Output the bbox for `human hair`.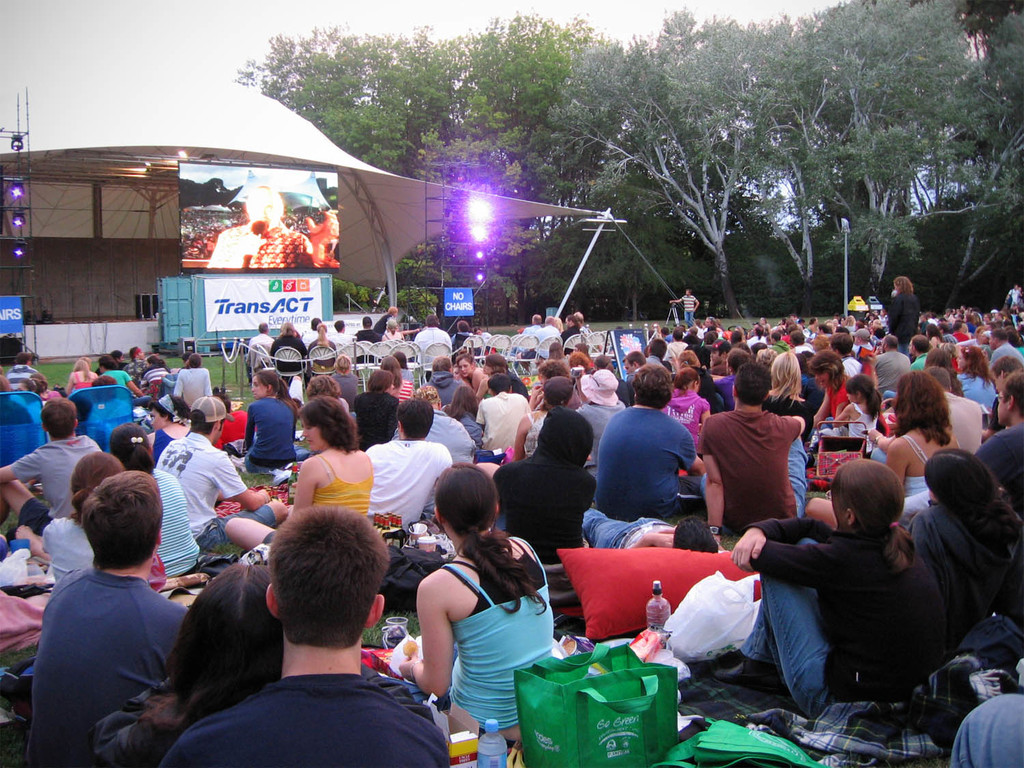
x1=387 y1=319 x2=395 y2=335.
